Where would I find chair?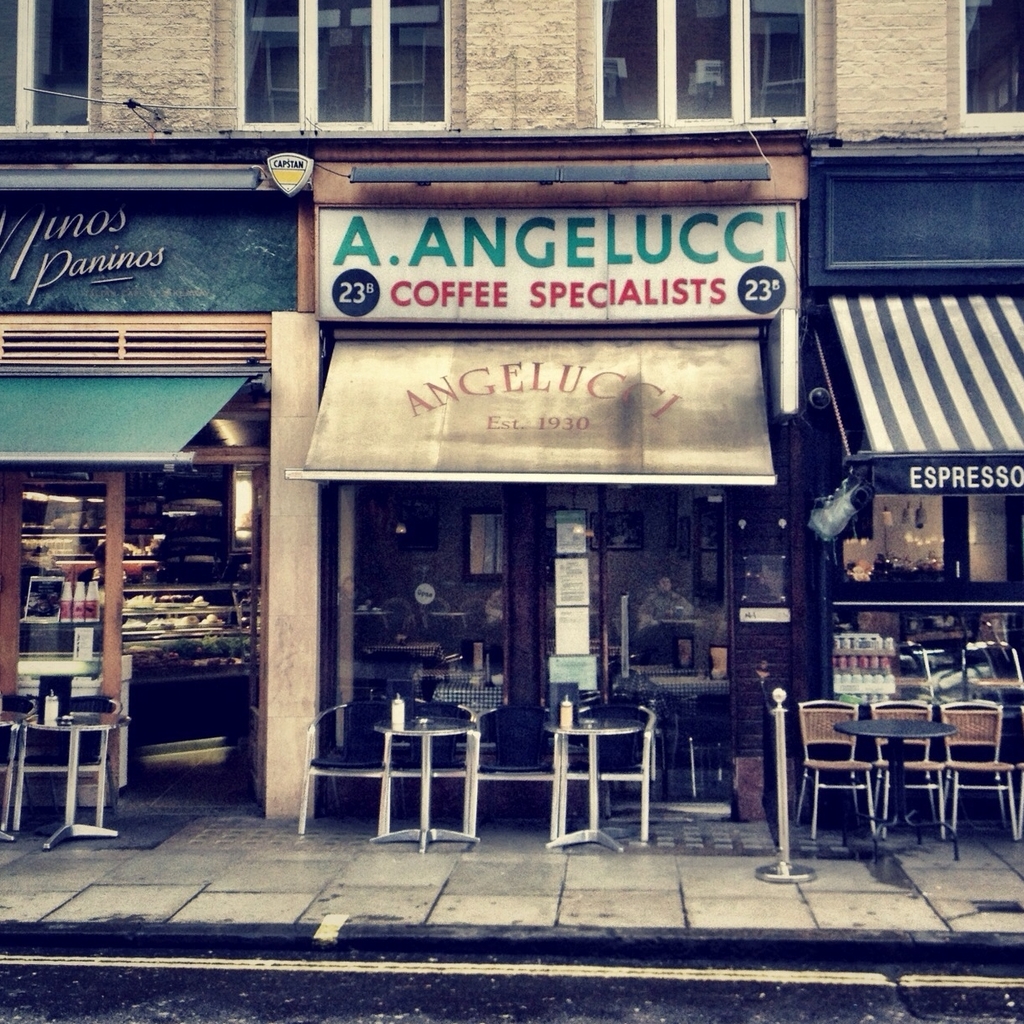
At select_region(298, 693, 396, 835).
